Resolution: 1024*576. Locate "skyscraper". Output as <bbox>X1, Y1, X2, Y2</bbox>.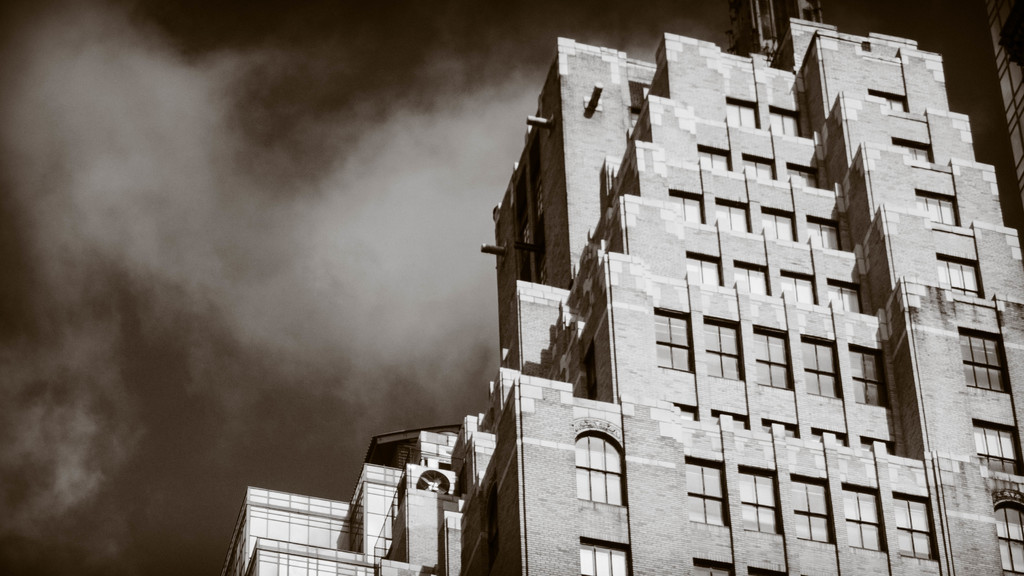
<bbox>222, 0, 1023, 575</bbox>.
